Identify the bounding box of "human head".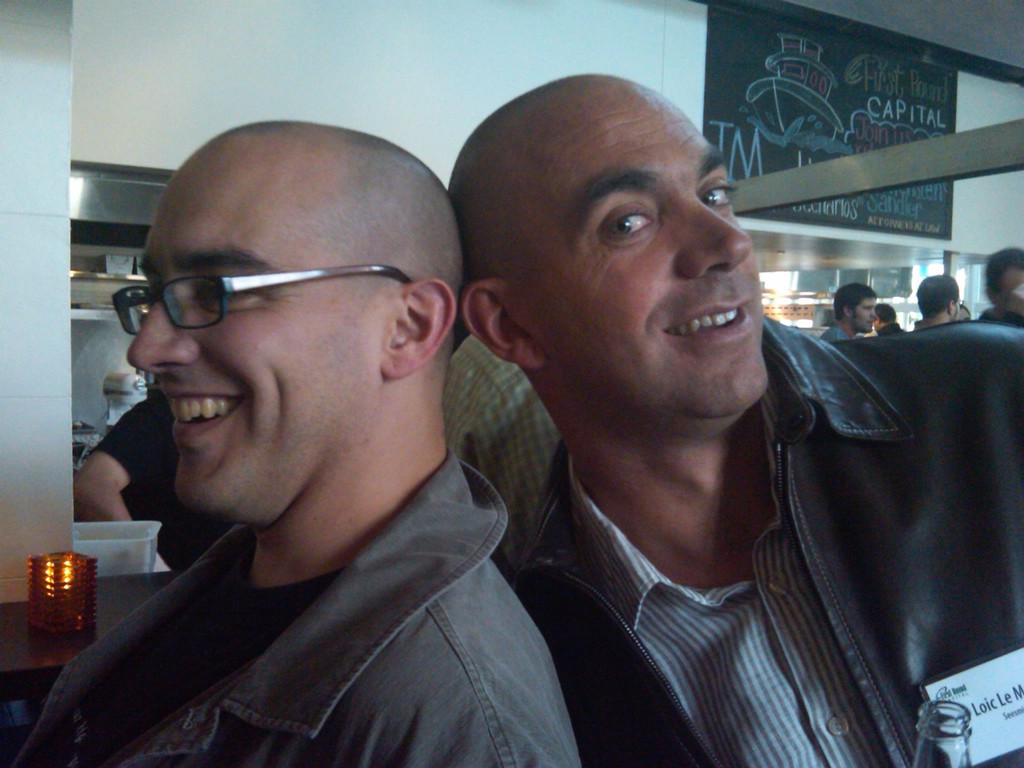
(452, 72, 762, 430).
